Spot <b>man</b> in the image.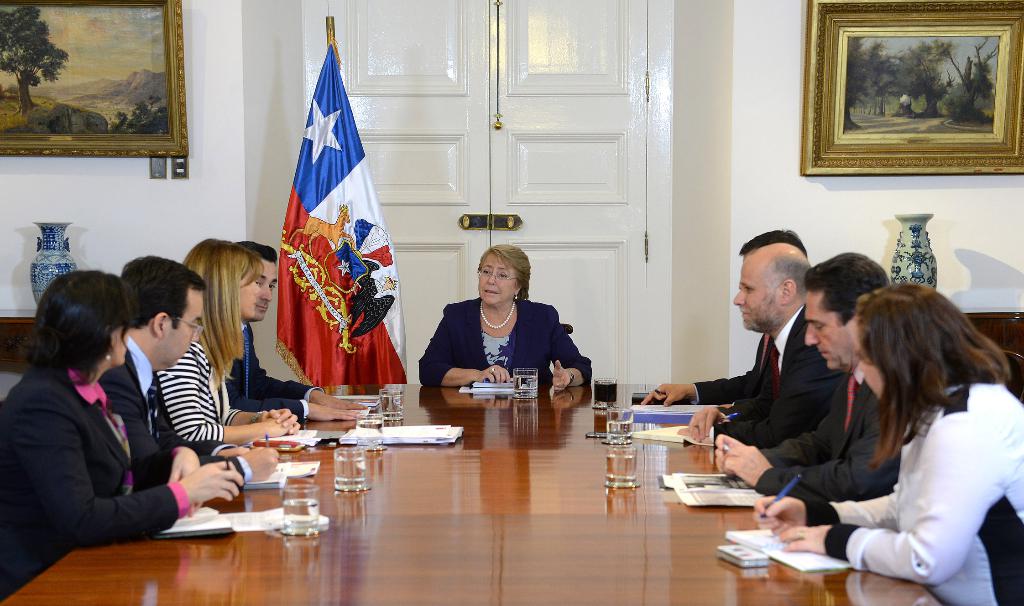
<b>man</b> found at (x1=97, y1=251, x2=283, y2=502).
